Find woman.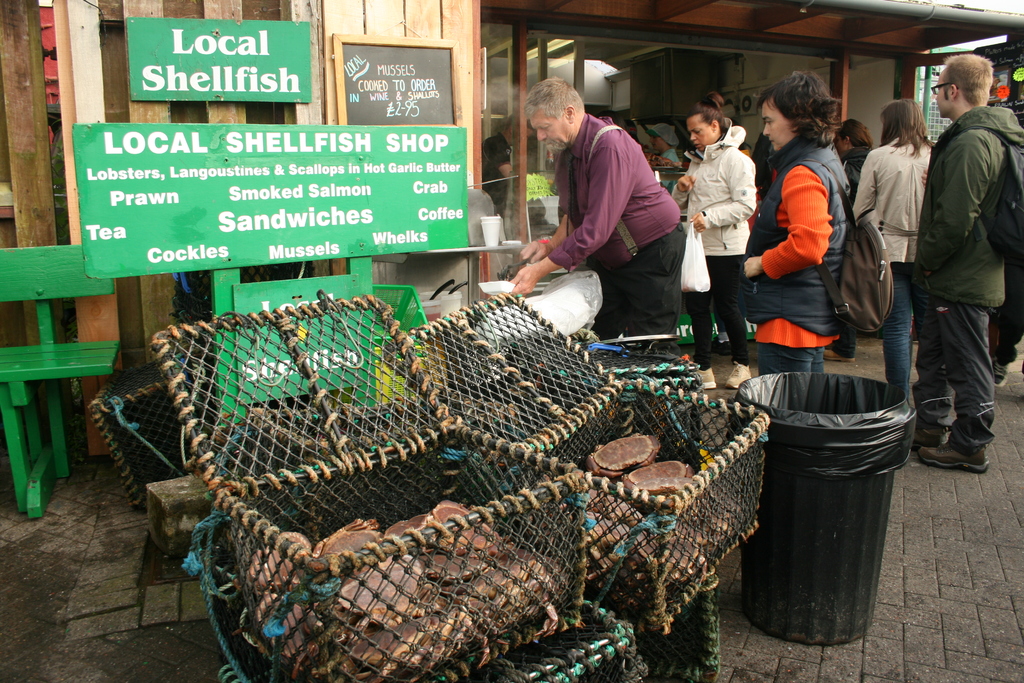
[left=753, top=88, right=875, bottom=383].
